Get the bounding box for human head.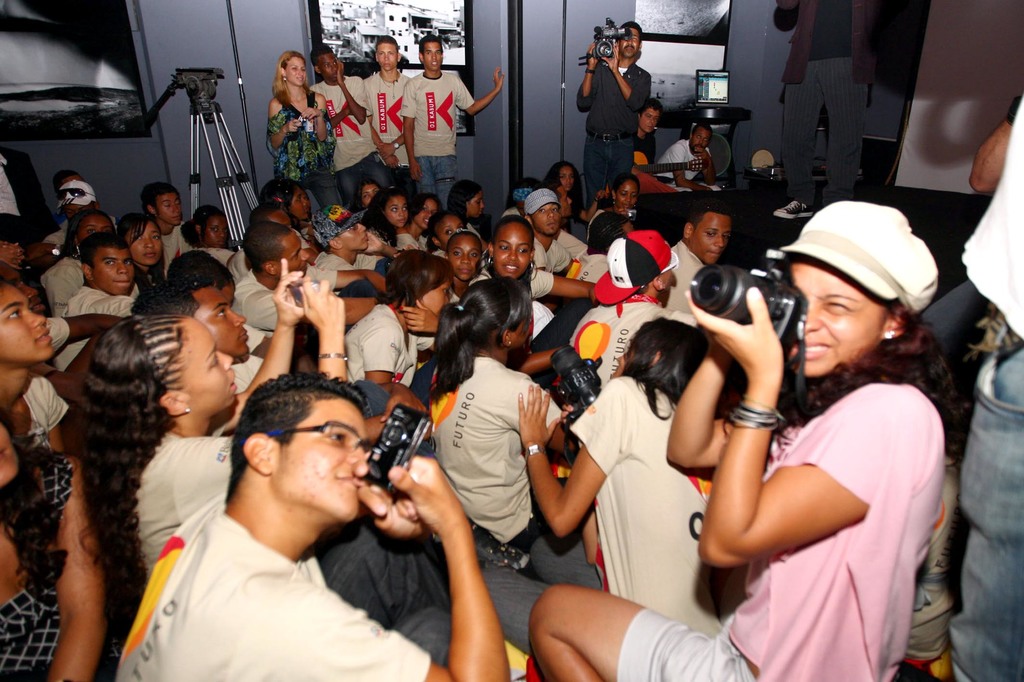
<box>387,248,454,318</box>.
